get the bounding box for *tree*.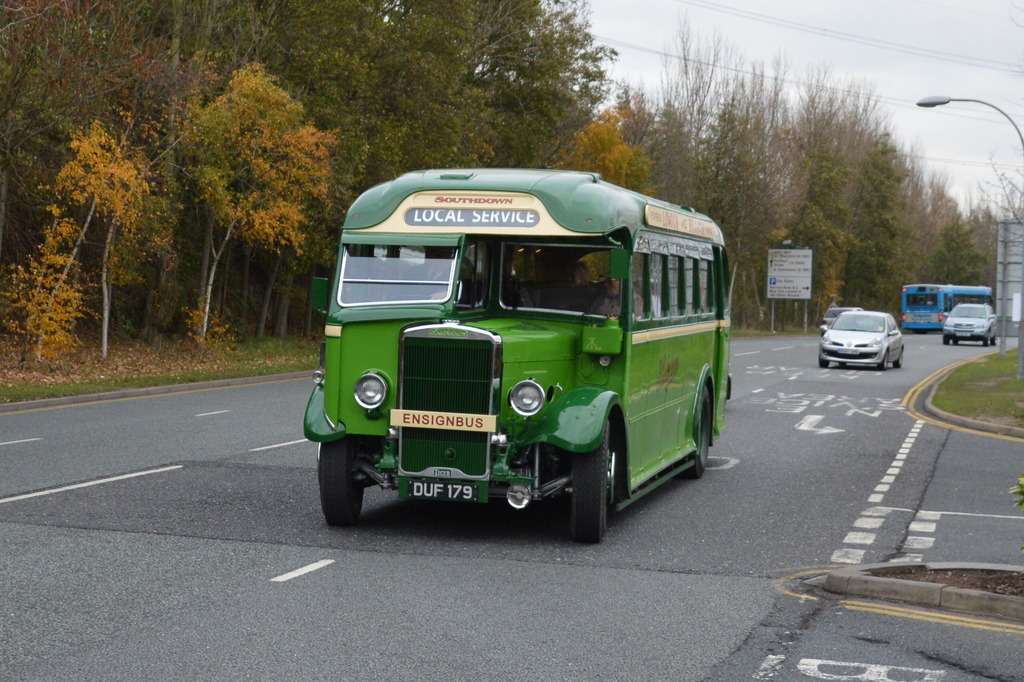
locate(778, 142, 851, 352).
